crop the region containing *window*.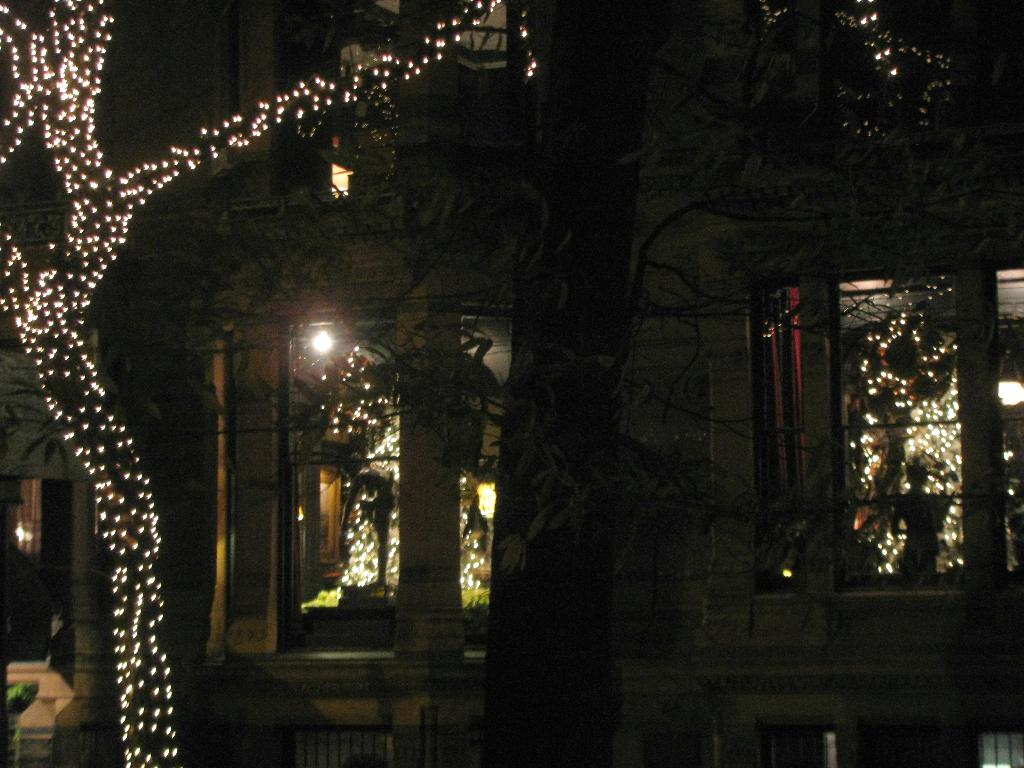
Crop region: <region>835, 268, 1023, 593</region>.
